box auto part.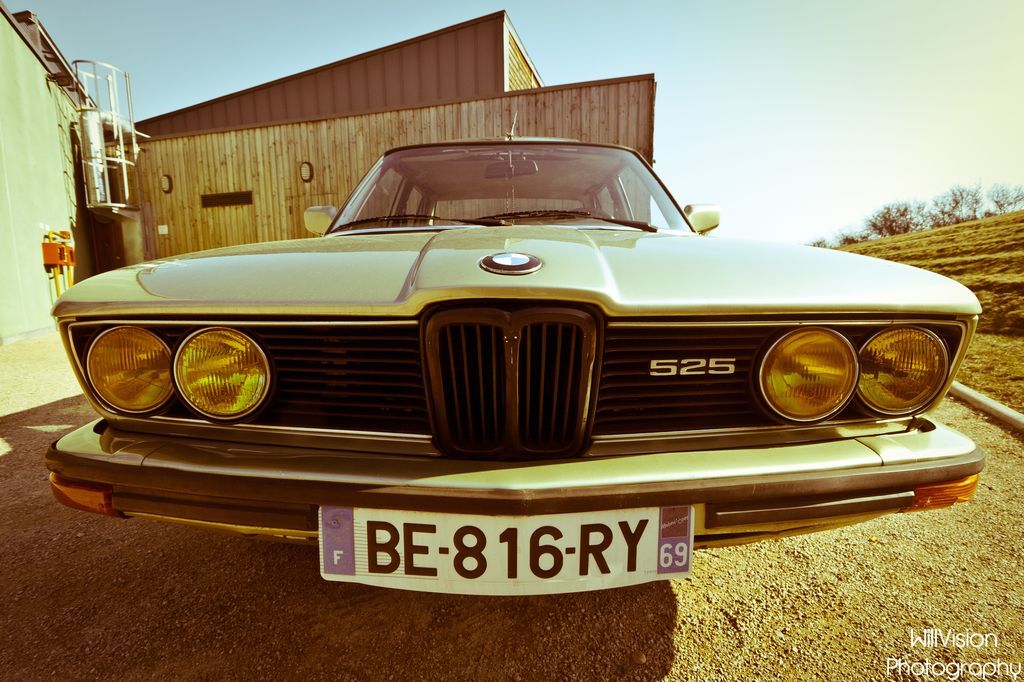
bbox=[167, 326, 271, 417].
